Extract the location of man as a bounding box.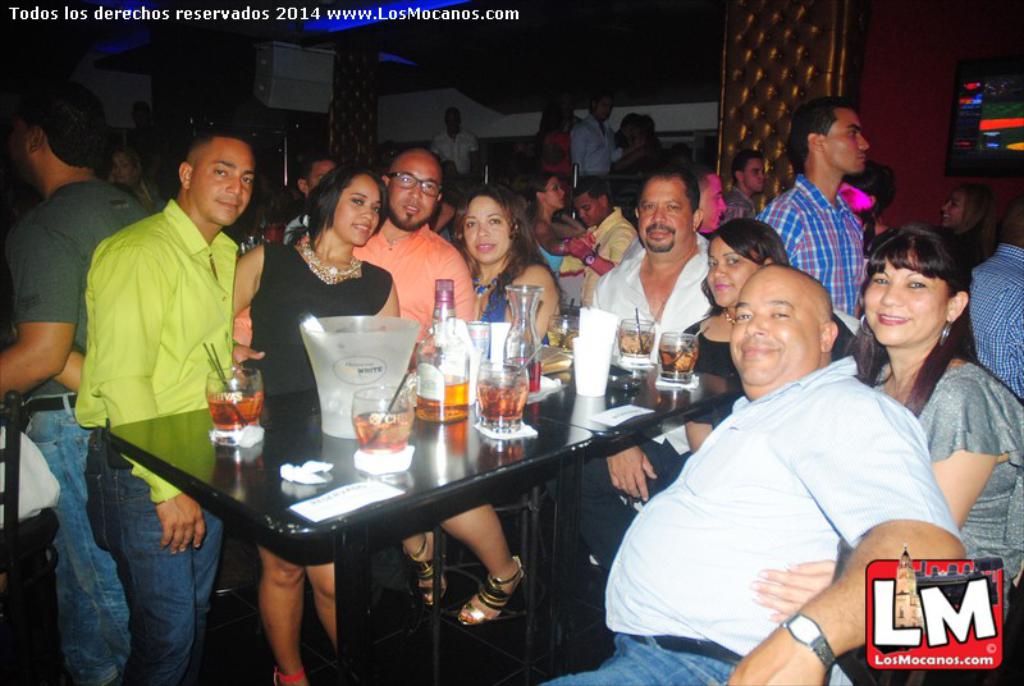
0, 83, 147, 685.
